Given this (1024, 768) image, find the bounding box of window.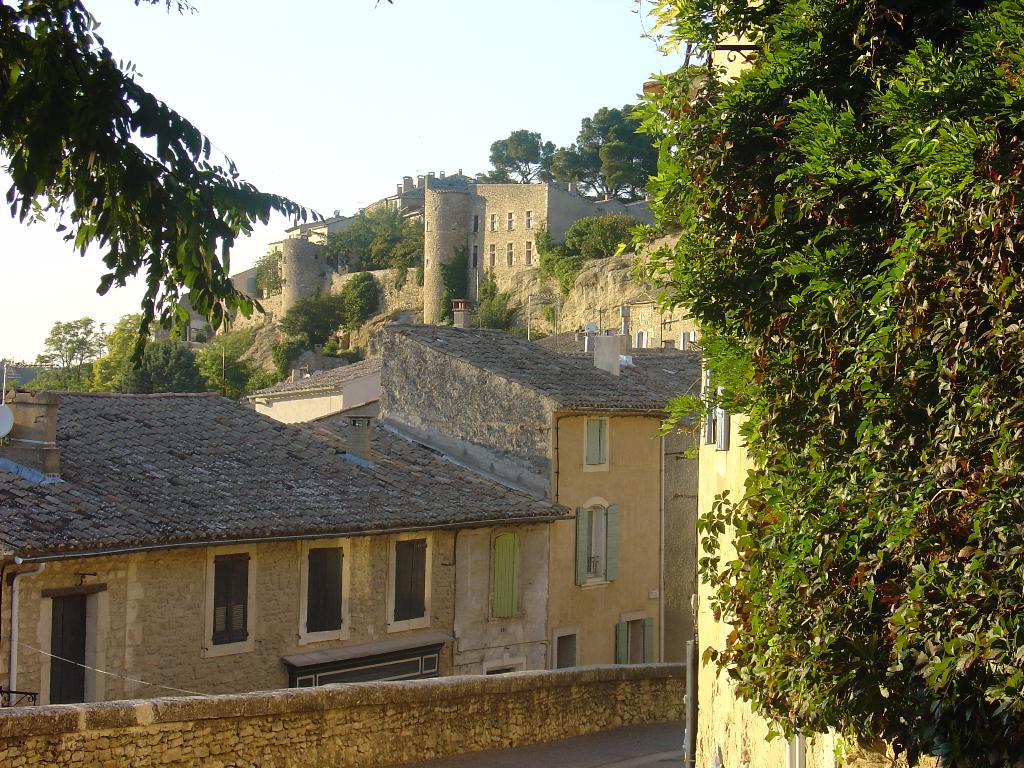
(left=577, top=498, right=629, bottom=589).
